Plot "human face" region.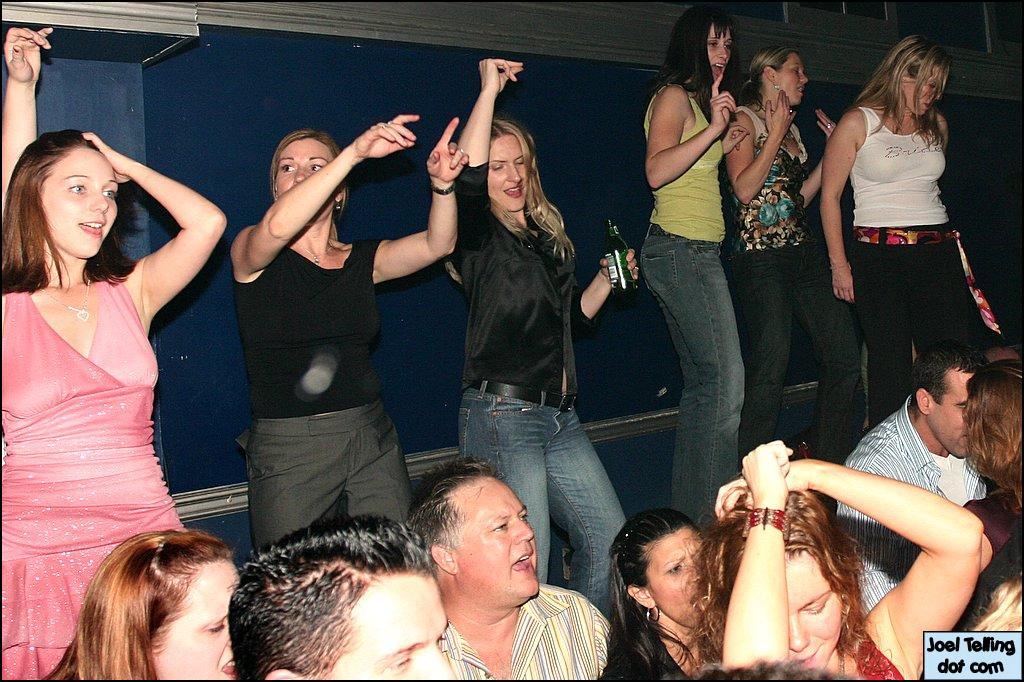
Plotted at rect(926, 377, 971, 463).
